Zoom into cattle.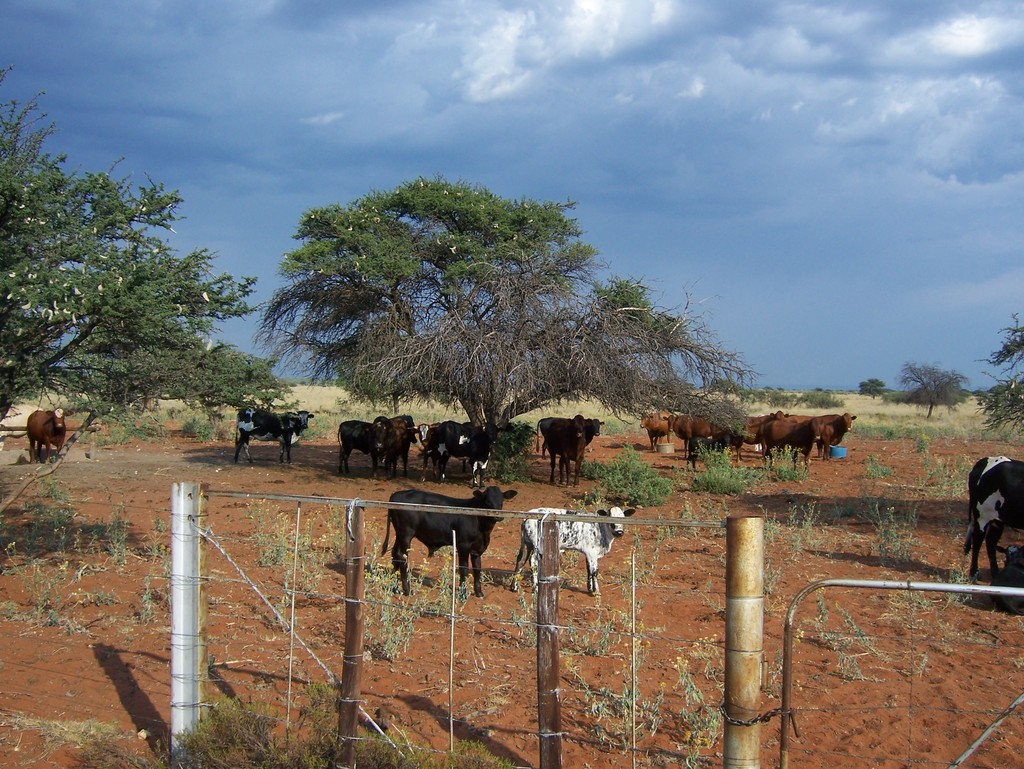
Zoom target: bbox=(637, 414, 669, 448).
